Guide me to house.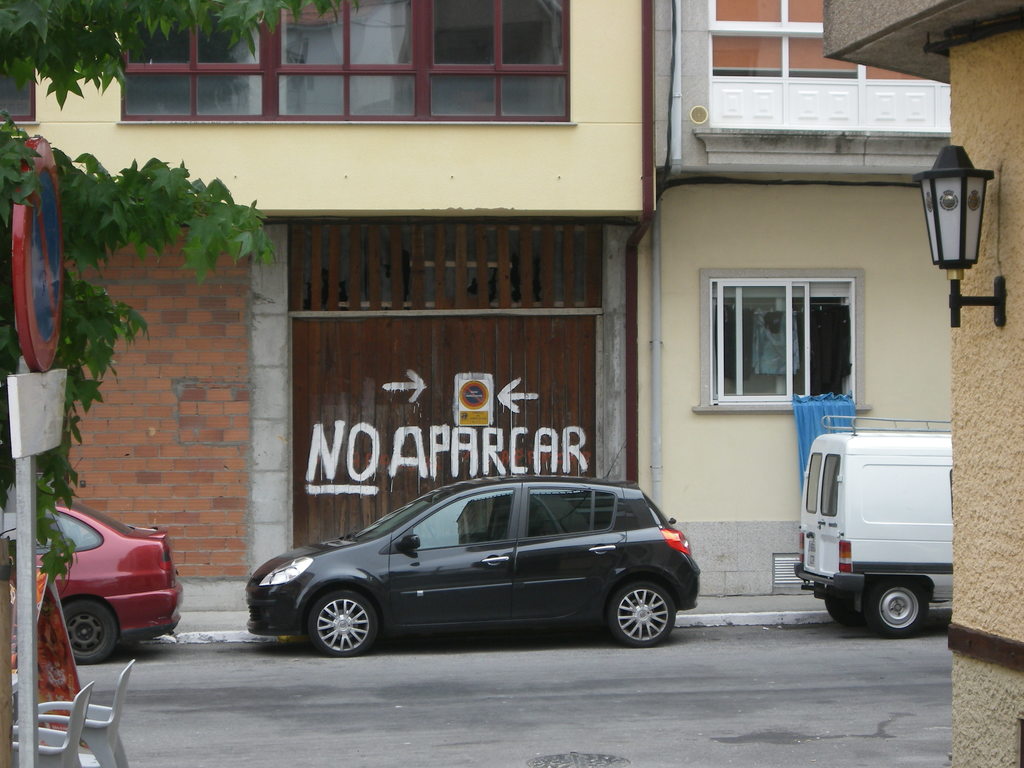
Guidance: pyautogui.locateOnScreen(637, 0, 954, 628).
